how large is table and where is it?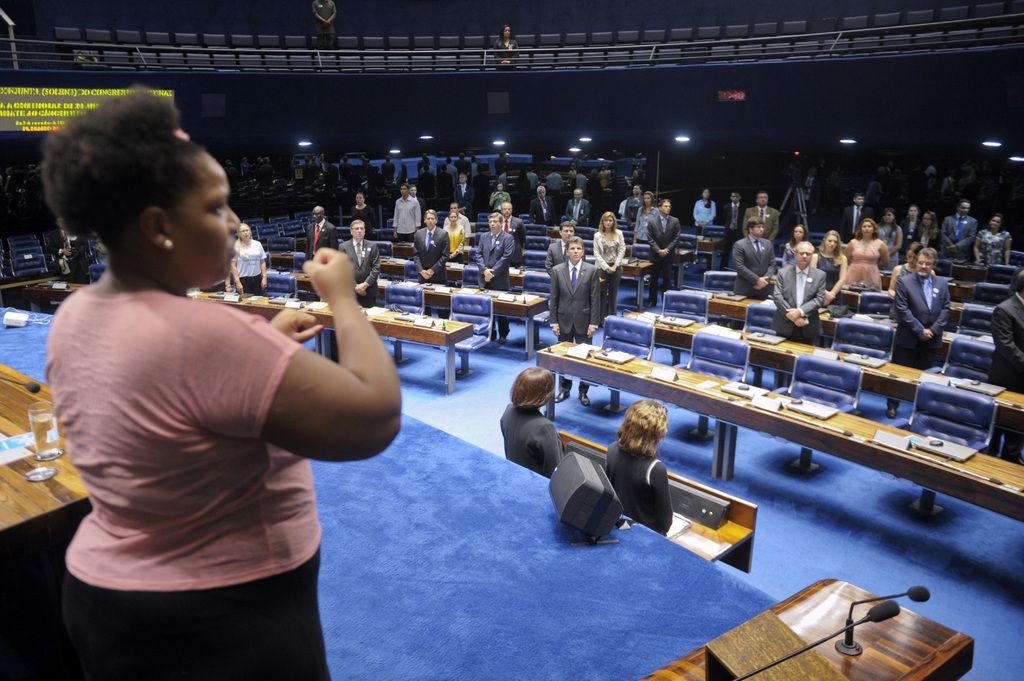
Bounding box: 266/267/547/358.
